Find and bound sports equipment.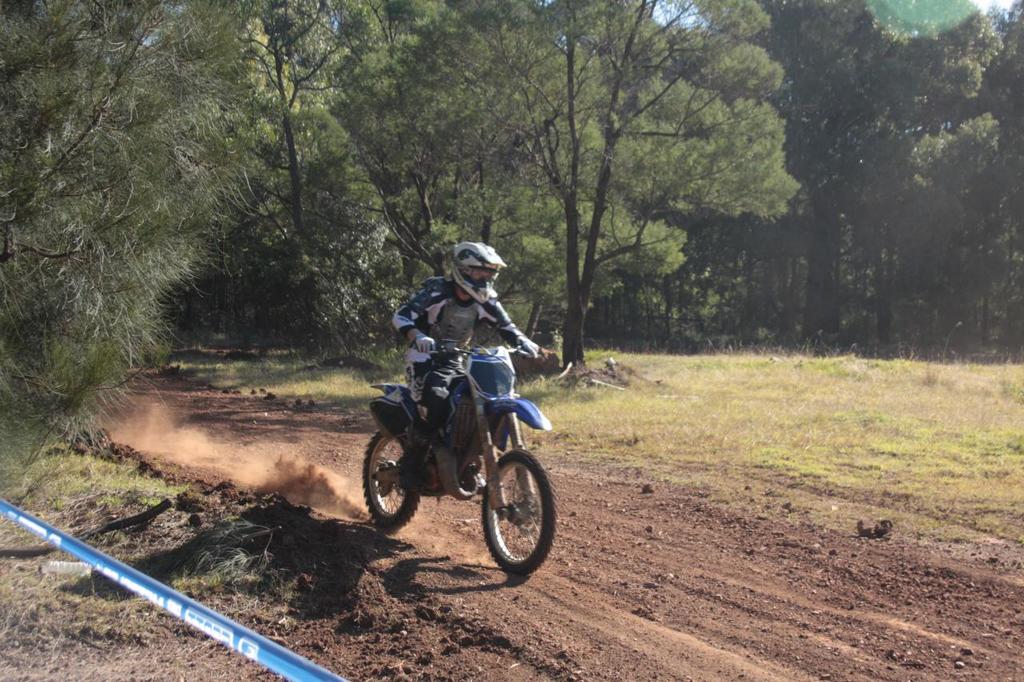
Bound: bbox(414, 325, 435, 355).
